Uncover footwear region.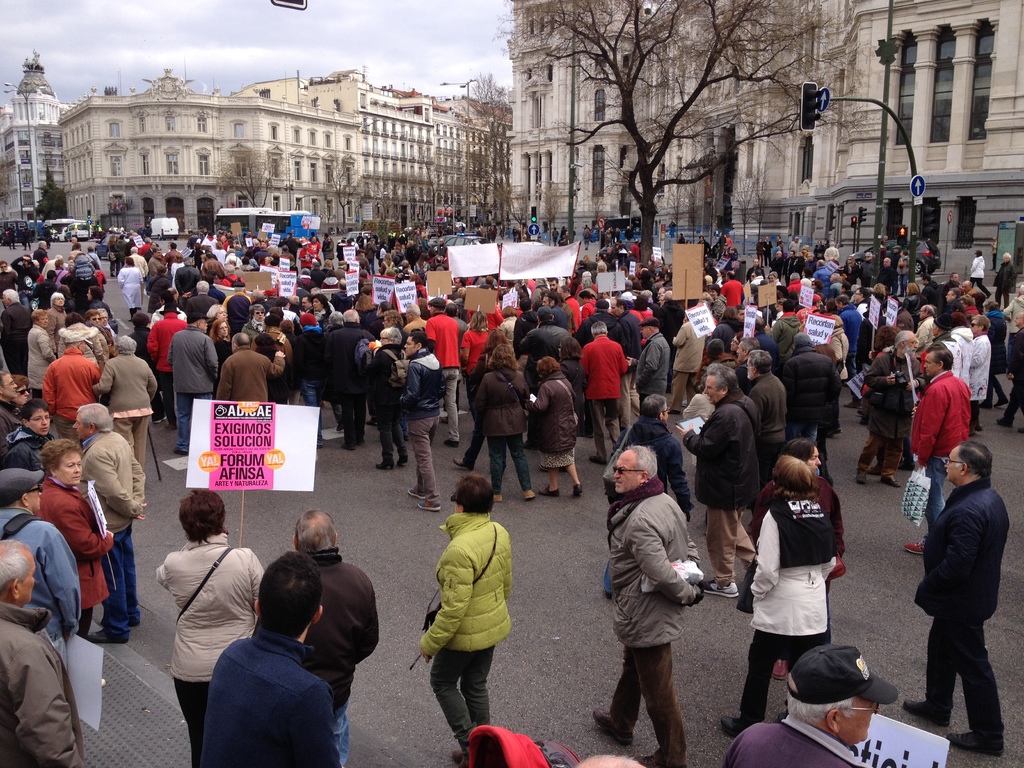
Uncovered: x1=590, y1=706, x2=631, y2=749.
